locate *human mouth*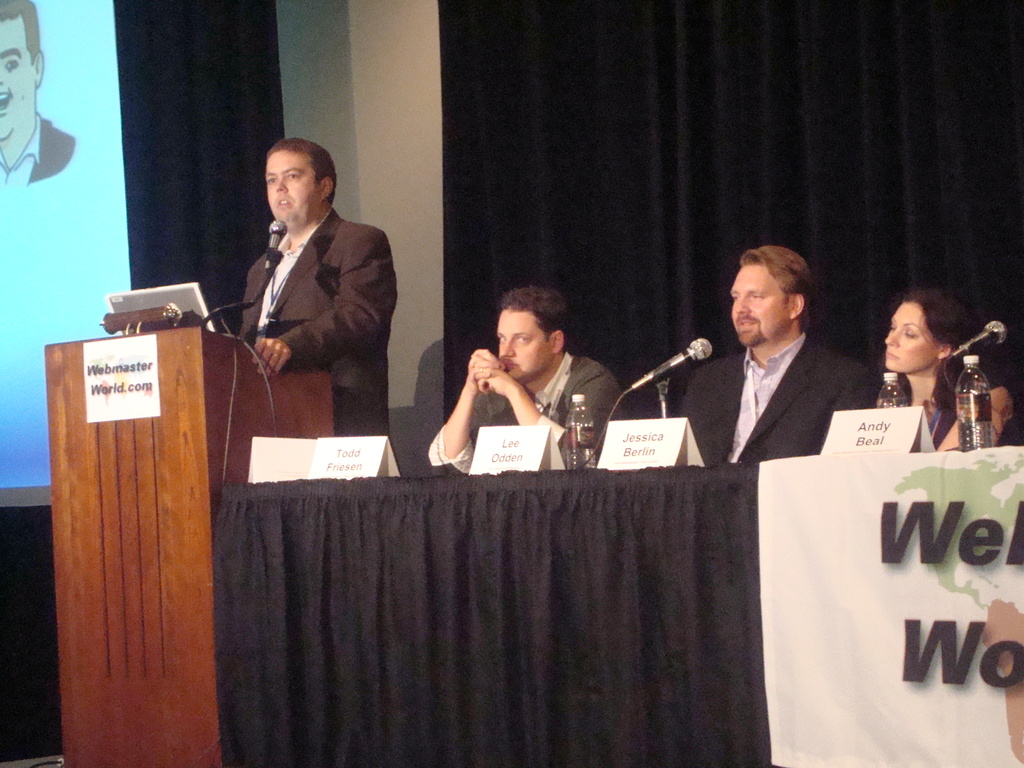
Rect(504, 360, 516, 371)
